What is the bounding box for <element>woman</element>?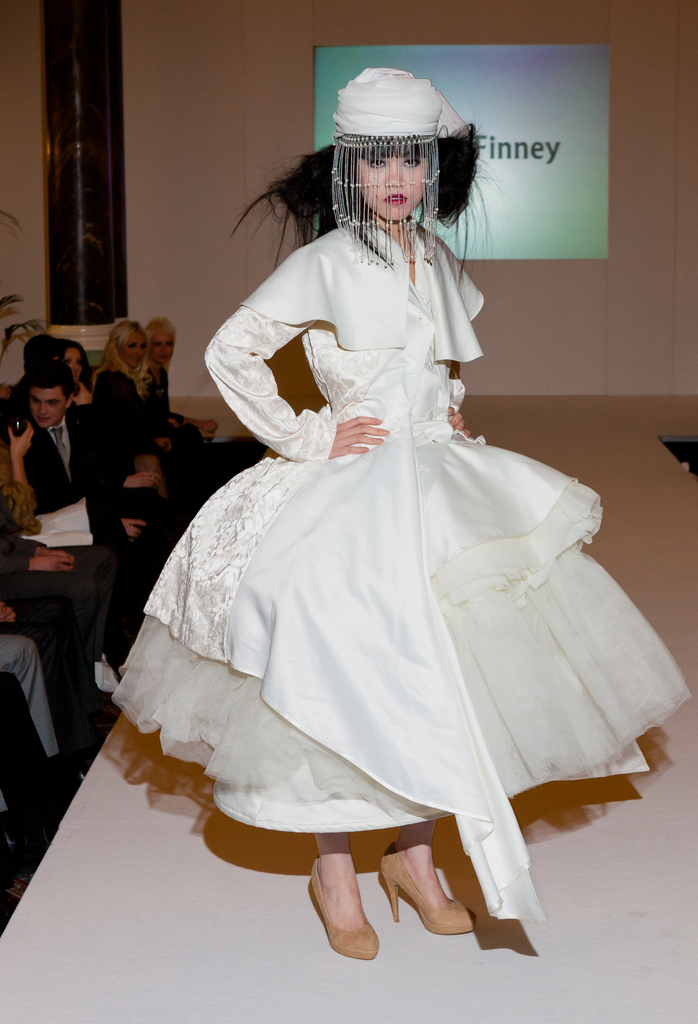
(x1=136, y1=317, x2=219, y2=492).
